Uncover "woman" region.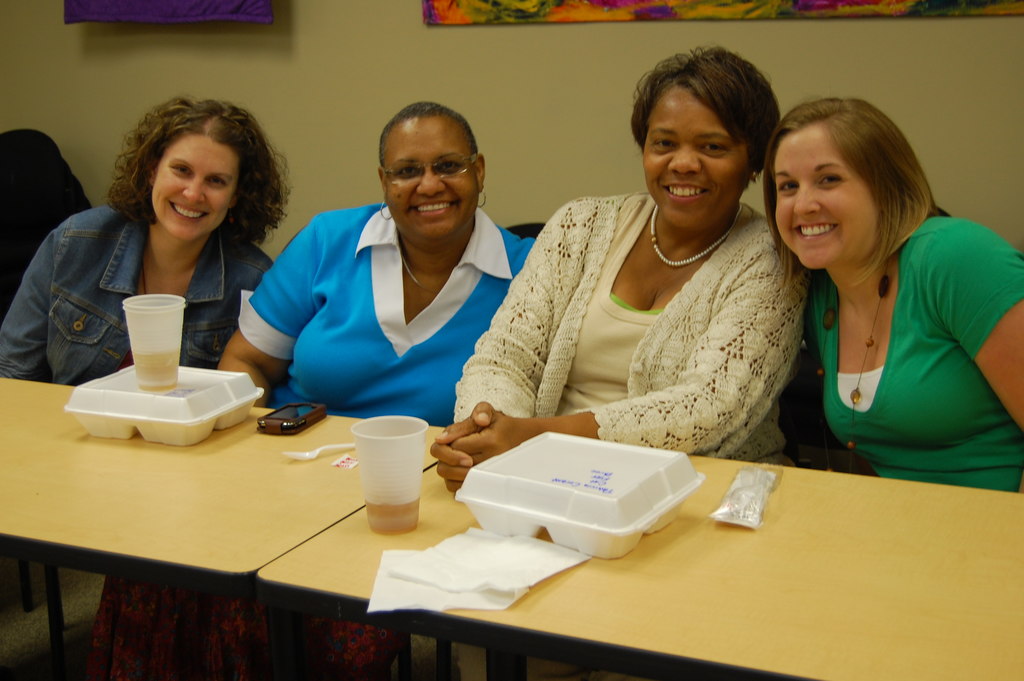
Uncovered: <bbox>215, 103, 538, 431</bbox>.
